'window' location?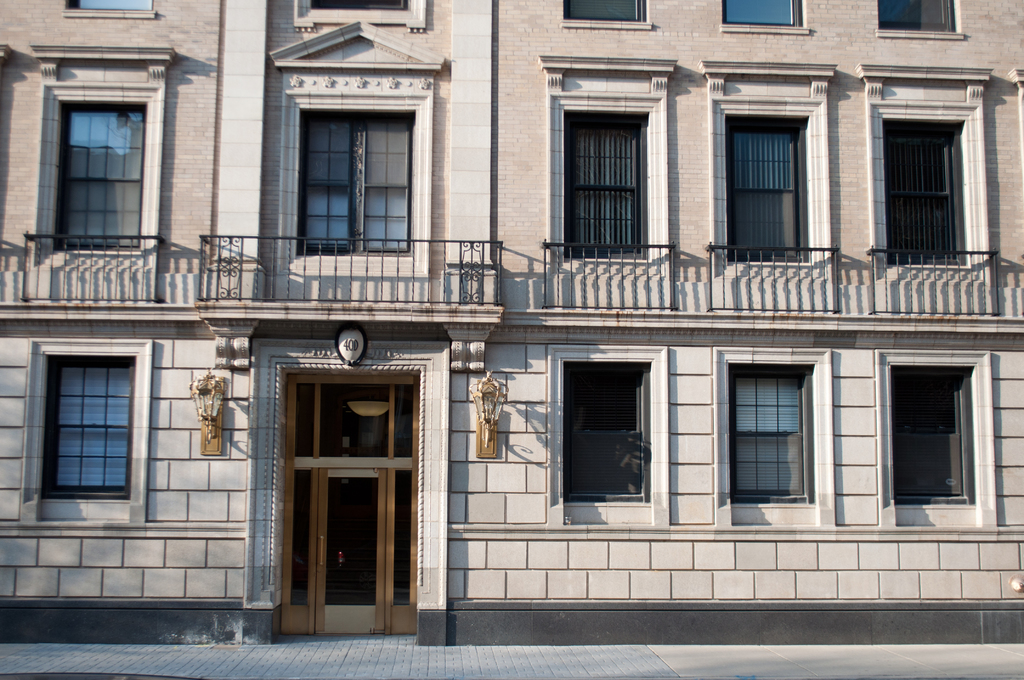
pyautogui.locateOnScreen(301, 112, 417, 253)
